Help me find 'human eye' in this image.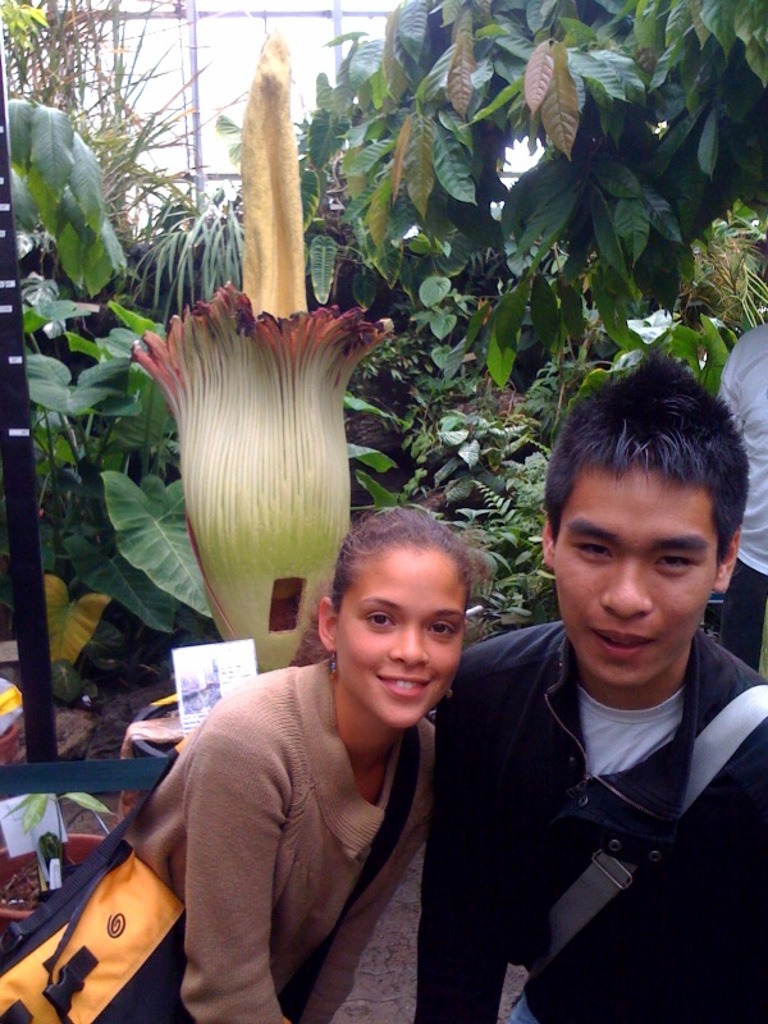
Found it: [x1=360, y1=608, x2=398, y2=635].
